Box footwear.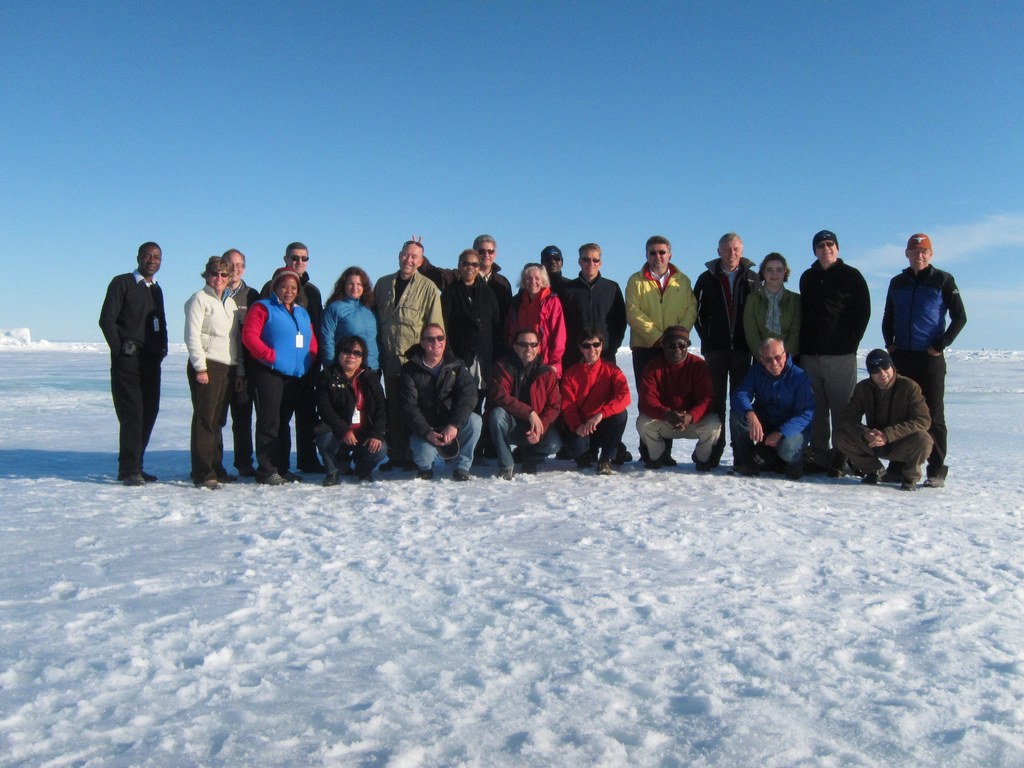
(x1=223, y1=474, x2=236, y2=480).
